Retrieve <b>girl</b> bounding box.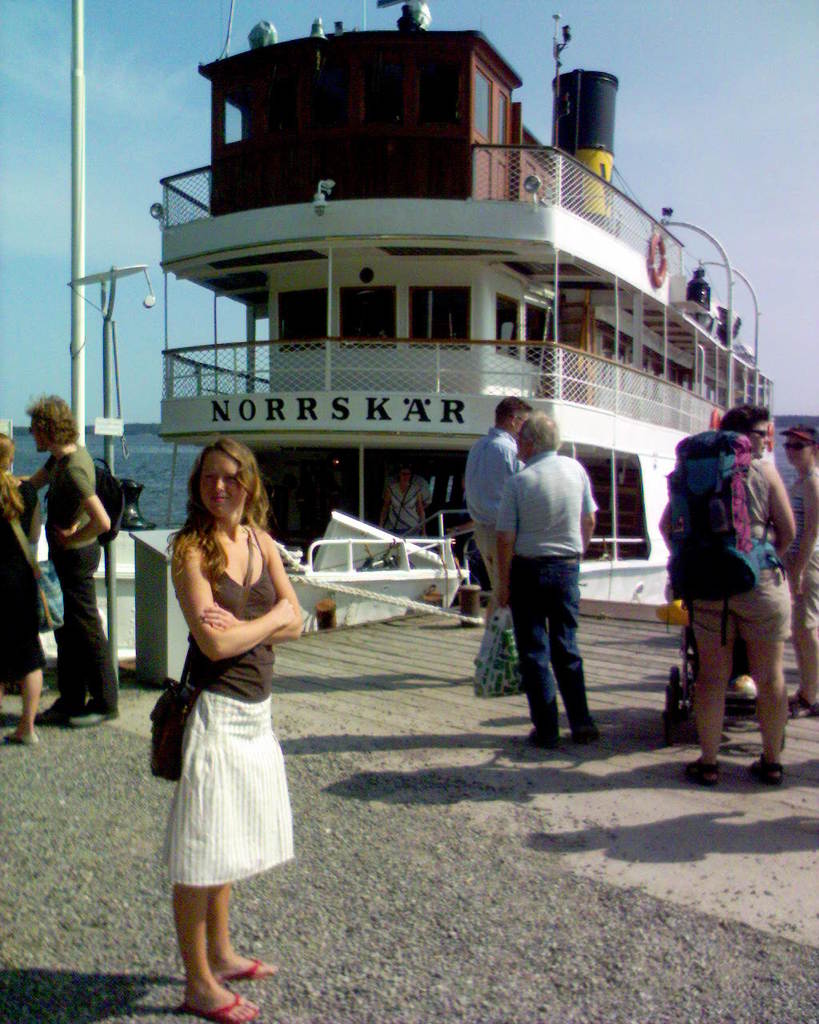
Bounding box: crop(165, 438, 310, 1023).
